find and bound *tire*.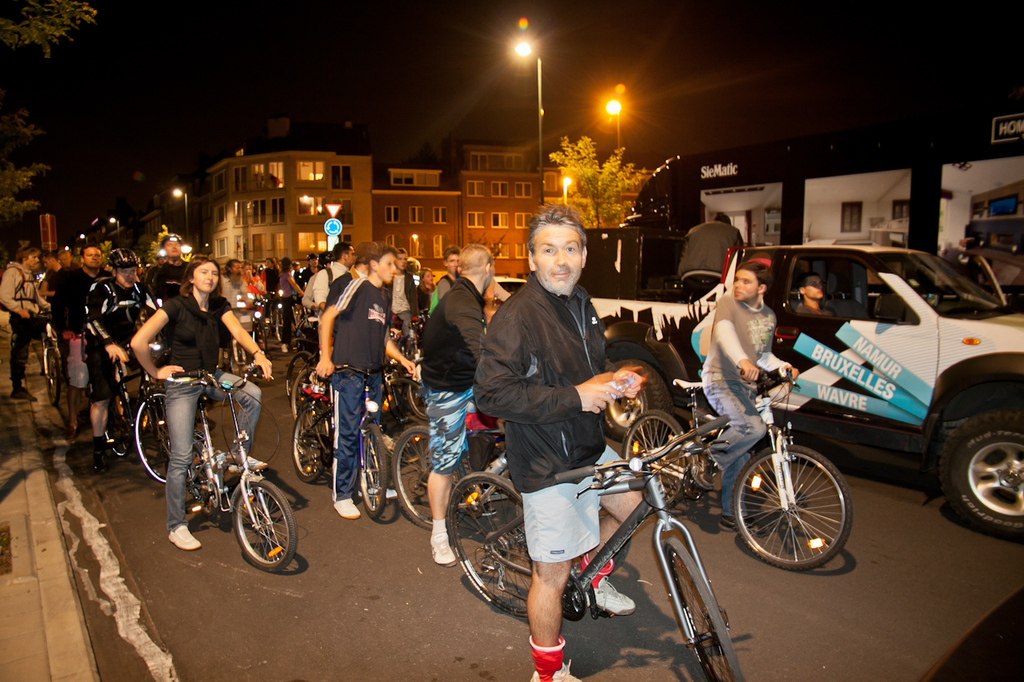
Bound: (932,388,1023,536).
